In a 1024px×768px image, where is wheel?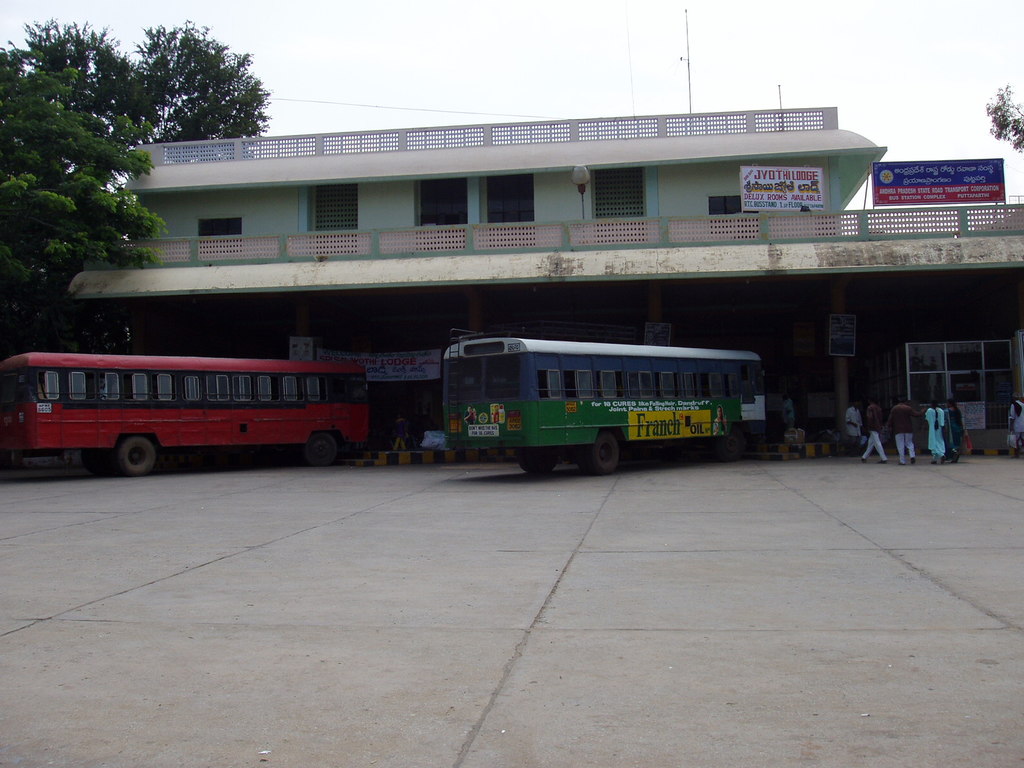
BBox(586, 433, 625, 471).
